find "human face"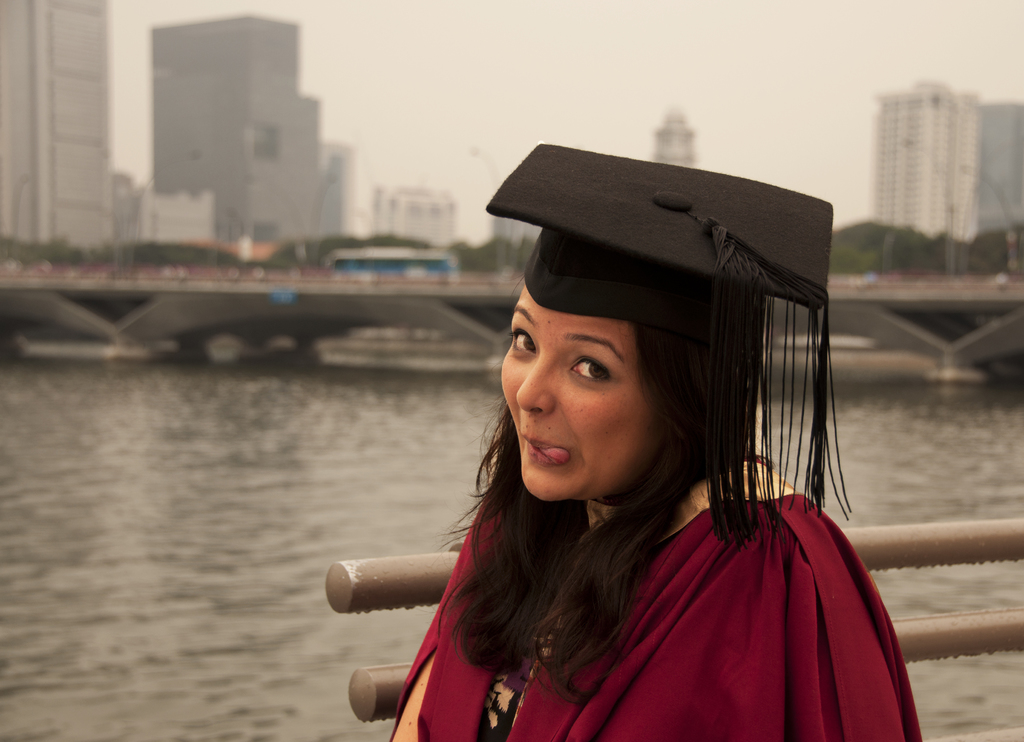
495,283,650,498
